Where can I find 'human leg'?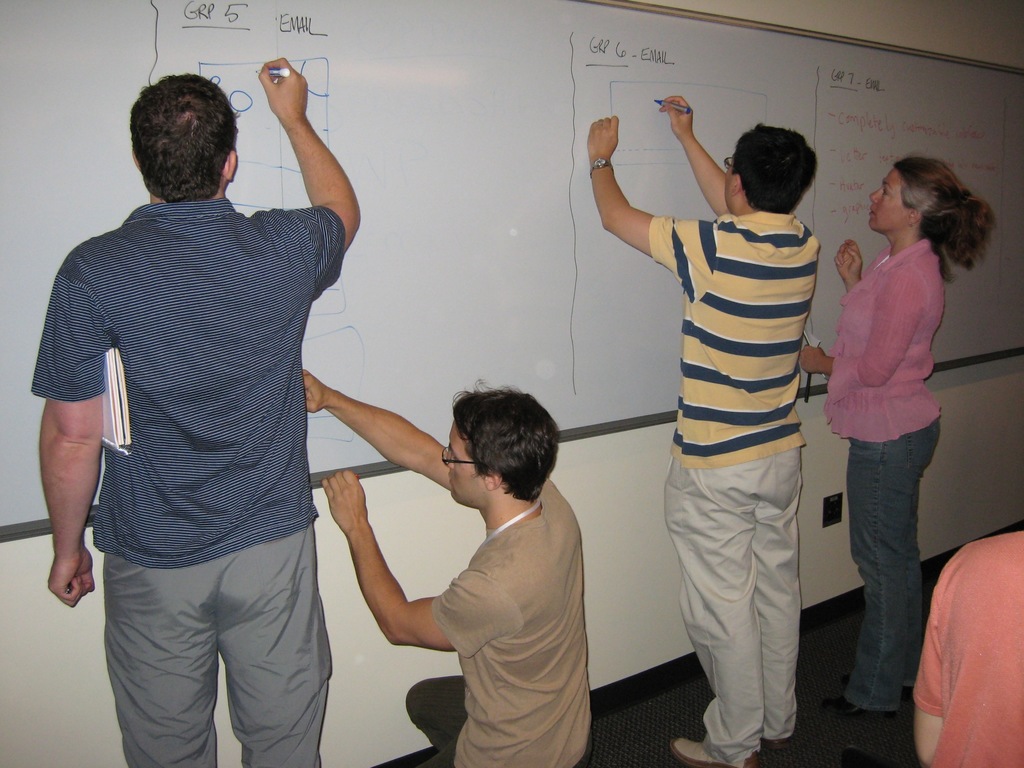
You can find it at pyautogui.locateOnScreen(672, 478, 762, 767).
